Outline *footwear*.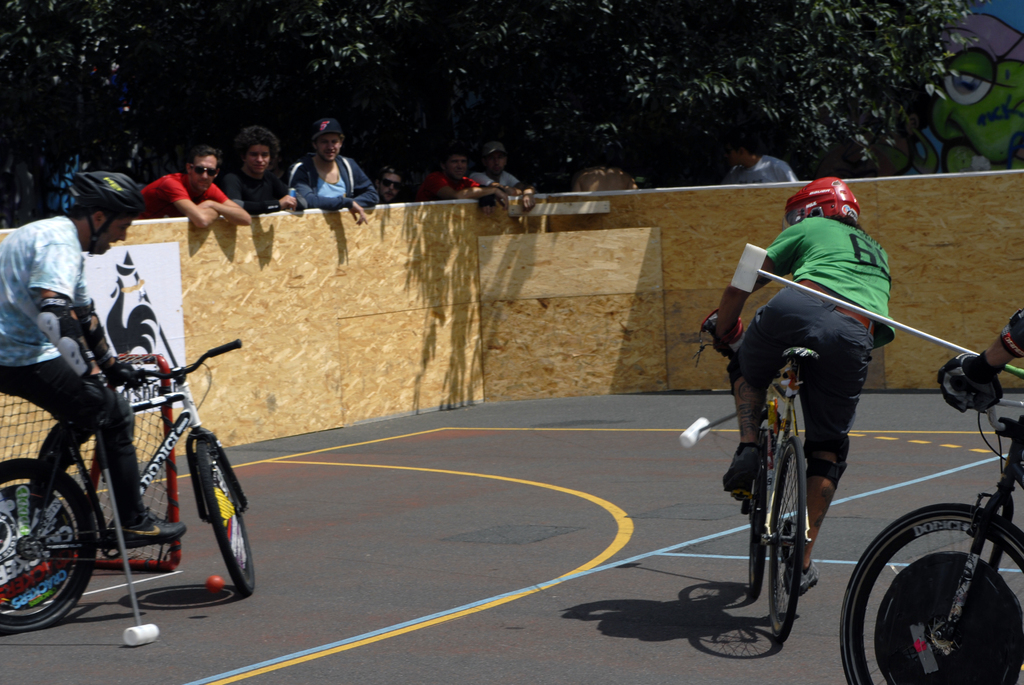
Outline: bbox=(782, 560, 820, 593).
